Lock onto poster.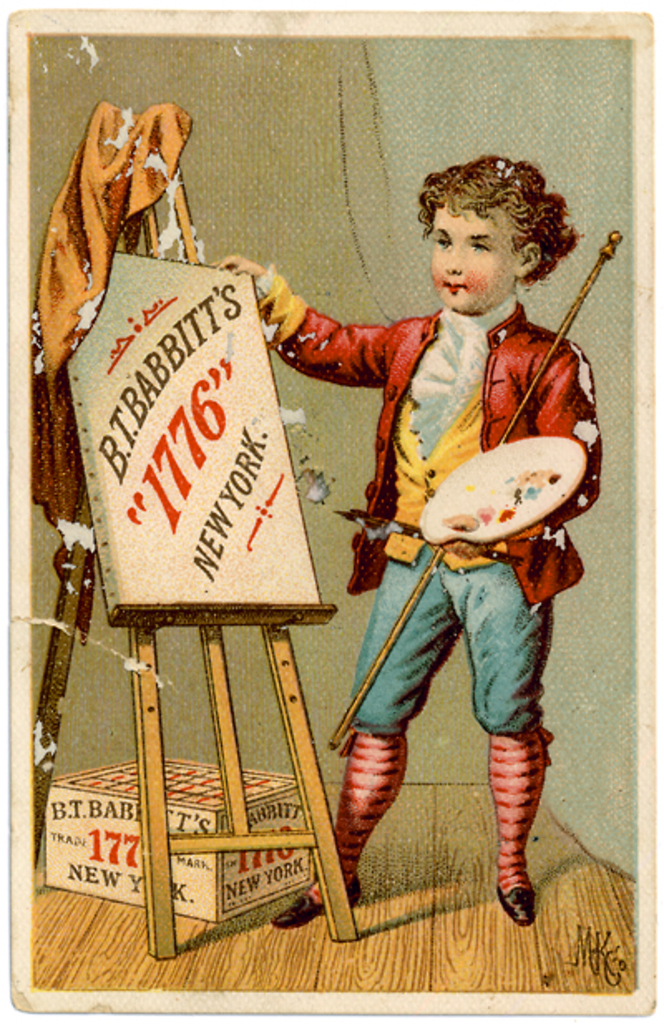
Locked: (left=0, top=0, right=662, bottom=1022).
